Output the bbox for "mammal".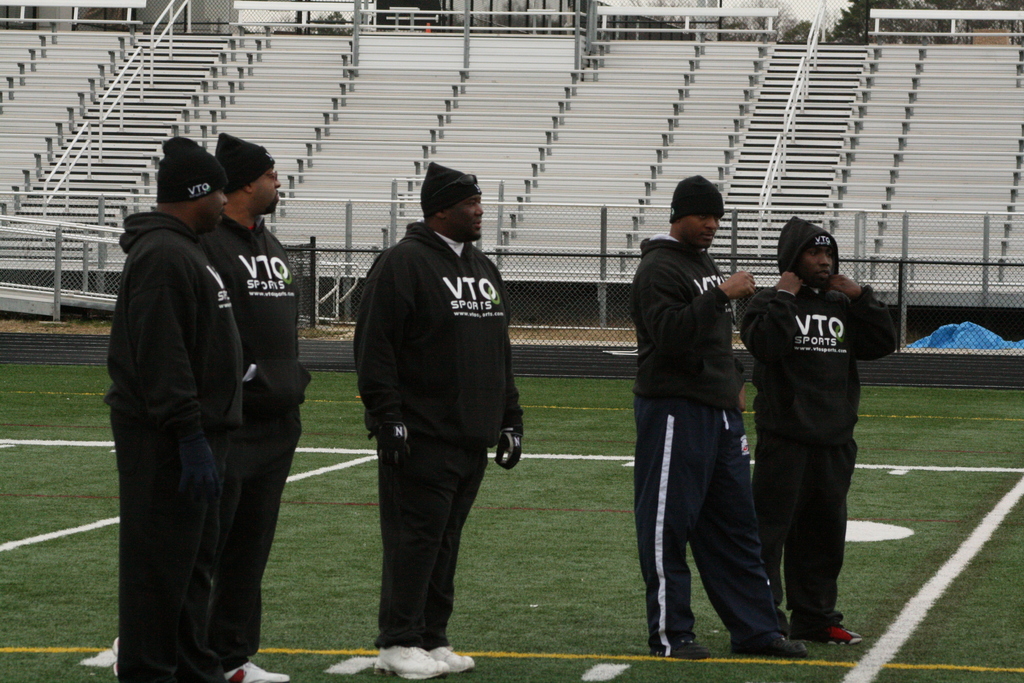
left=97, top=133, right=245, bottom=682.
